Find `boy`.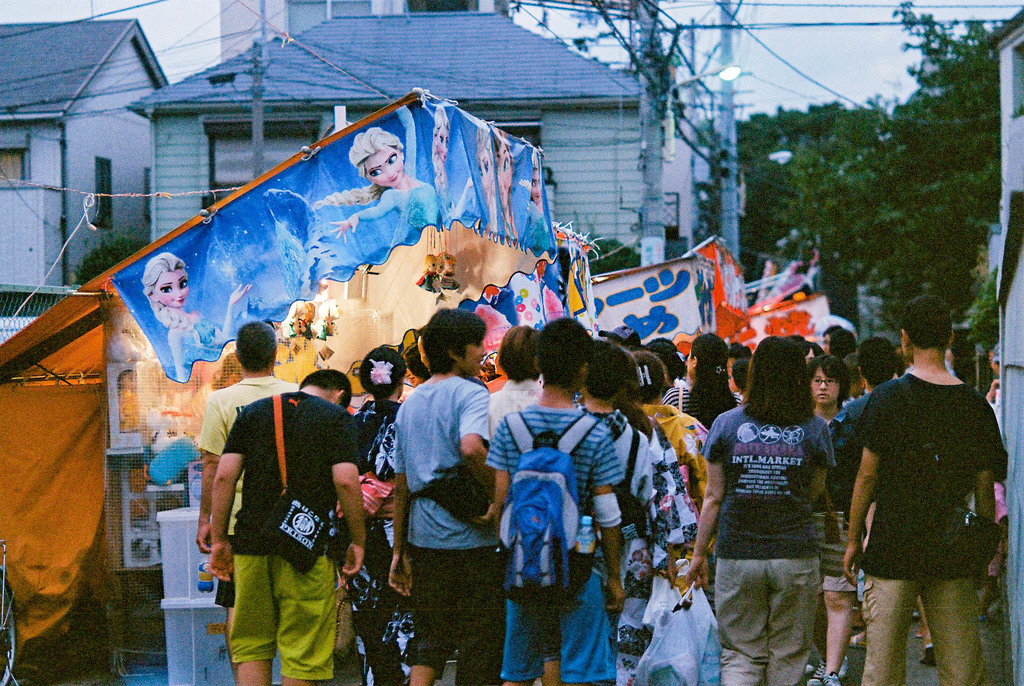
{"left": 842, "top": 293, "right": 1009, "bottom": 685}.
